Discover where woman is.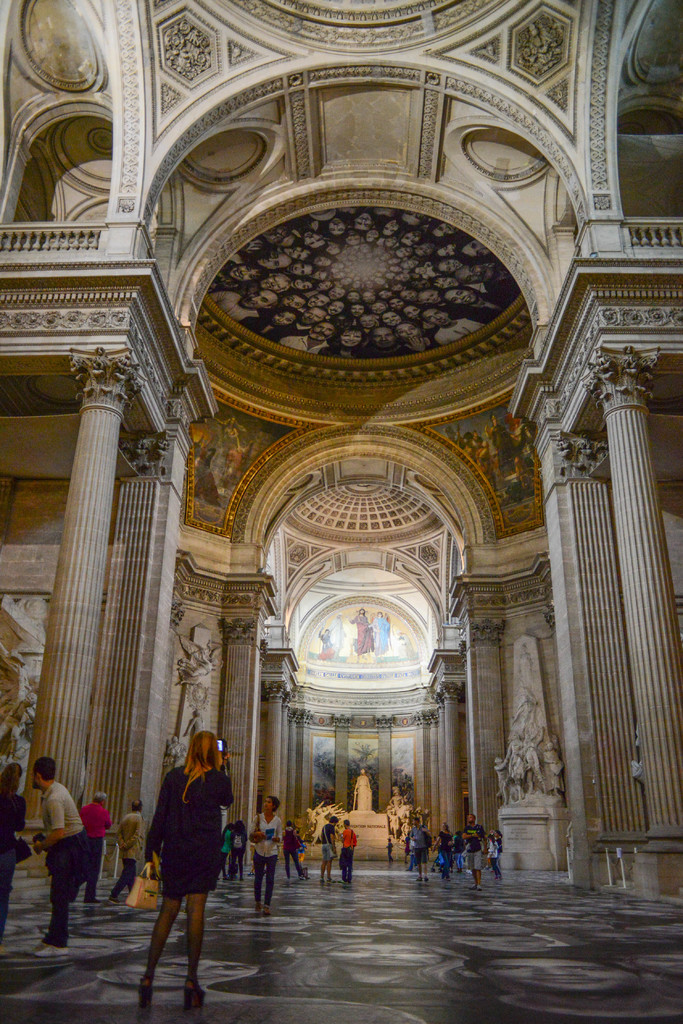
Discovered at rect(131, 717, 233, 1011).
